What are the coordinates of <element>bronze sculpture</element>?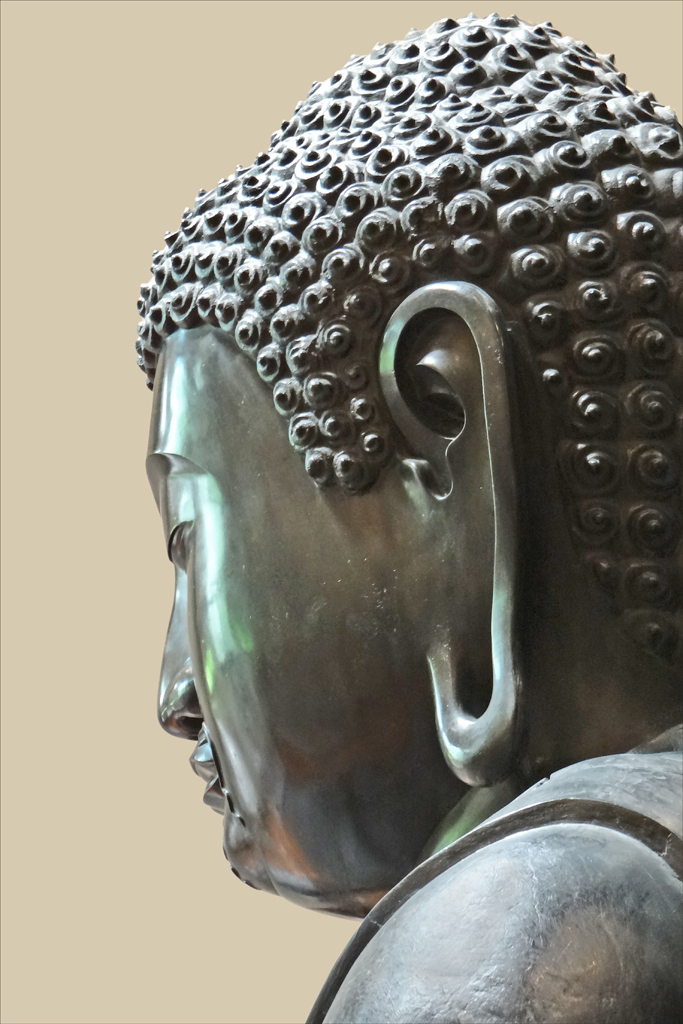
BBox(103, 32, 667, 952).
